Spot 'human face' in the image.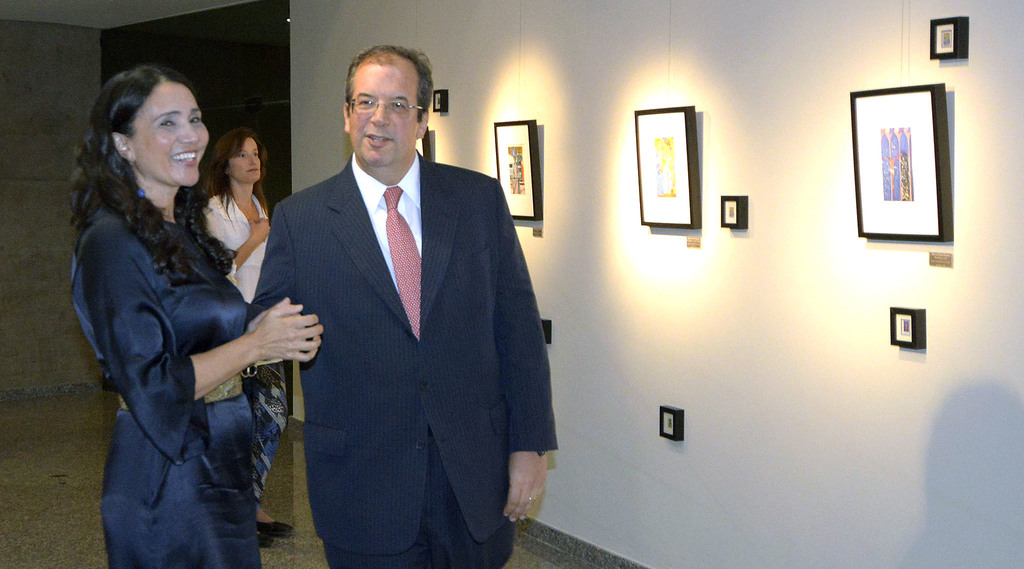
'human face' found at left=131, top=81, right=210, bottom=186.
